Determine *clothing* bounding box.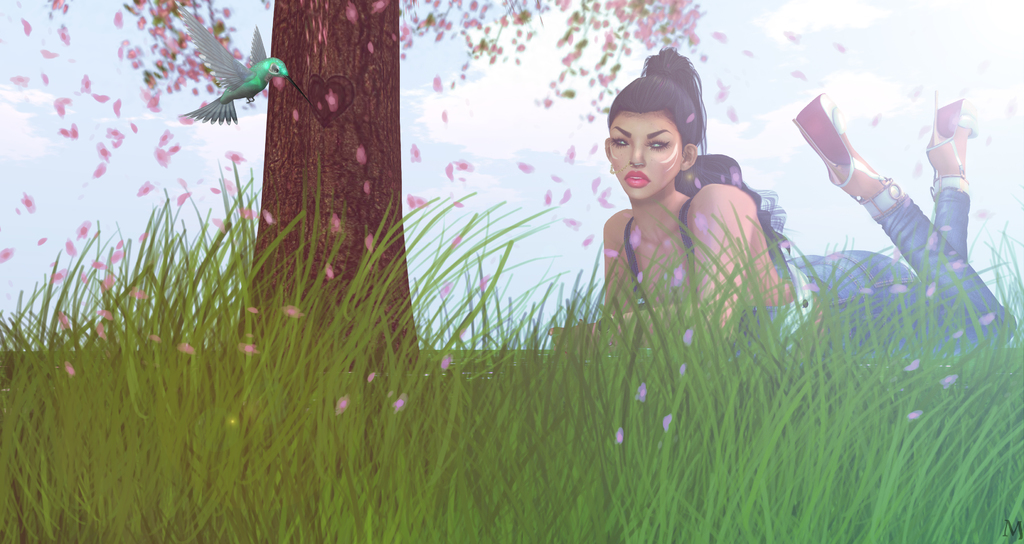
Determined: [x1=624, y1=177, x2=1017, y2=362].
